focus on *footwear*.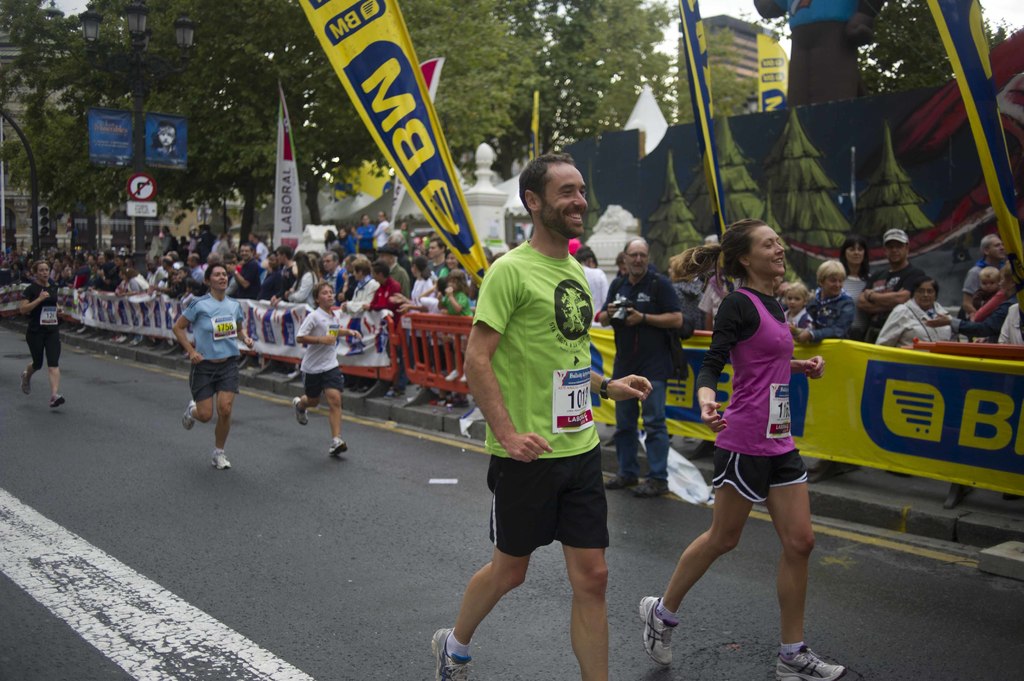
Focused at rect(186, 399, 201, 437).
